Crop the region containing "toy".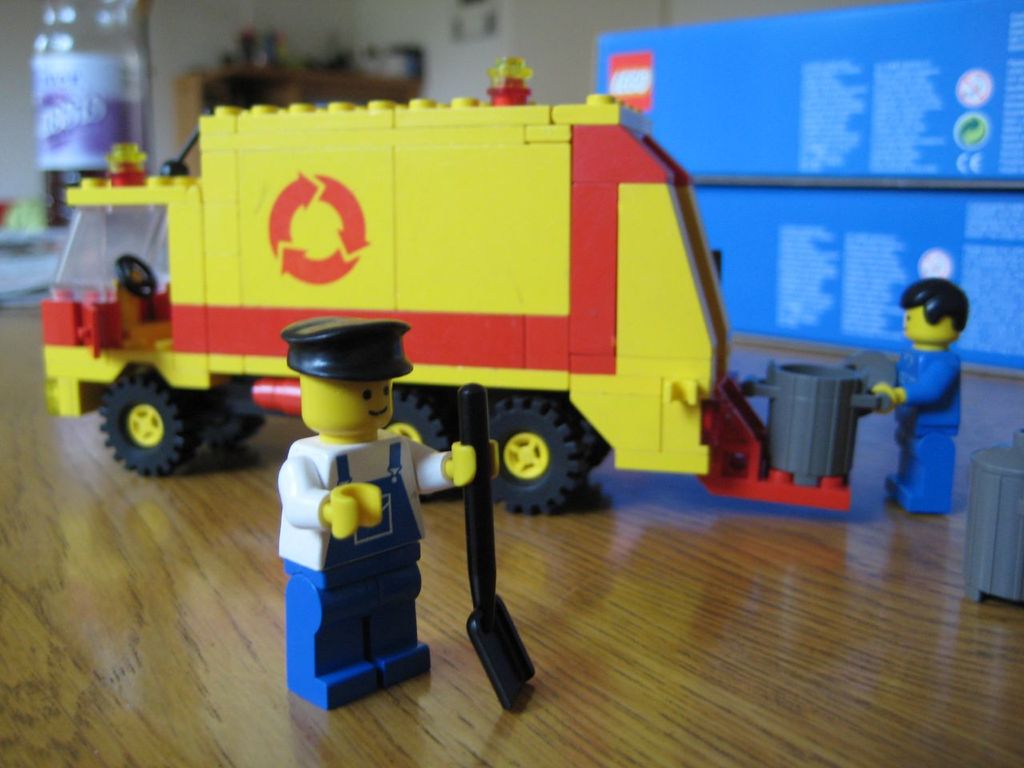
Crop region: left=264, top=320, right=558, bottom=736.
